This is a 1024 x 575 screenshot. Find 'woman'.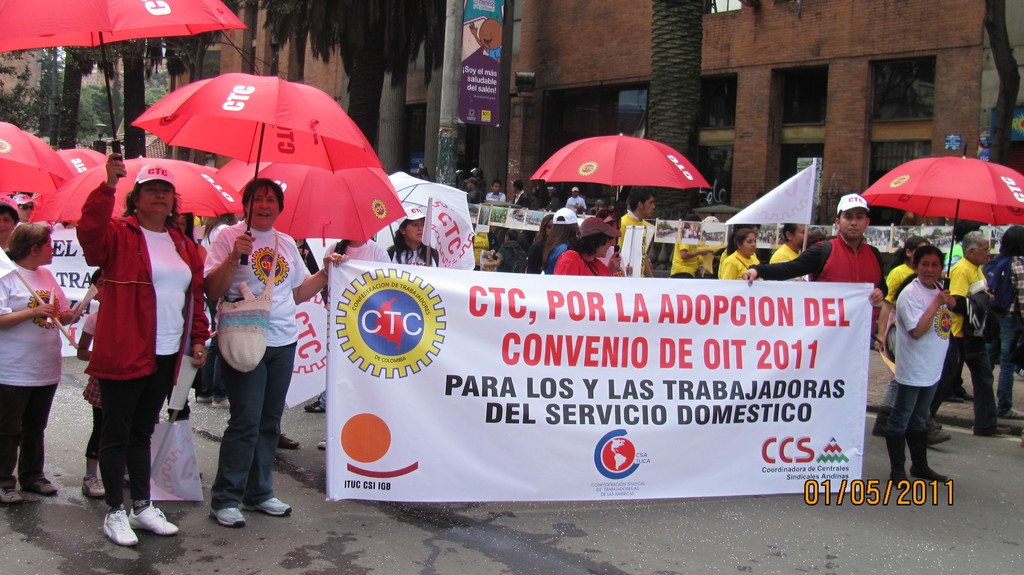
Bounding box: {"x1": 721, "y1": 231, "x2": 760, "y2": 281}.
